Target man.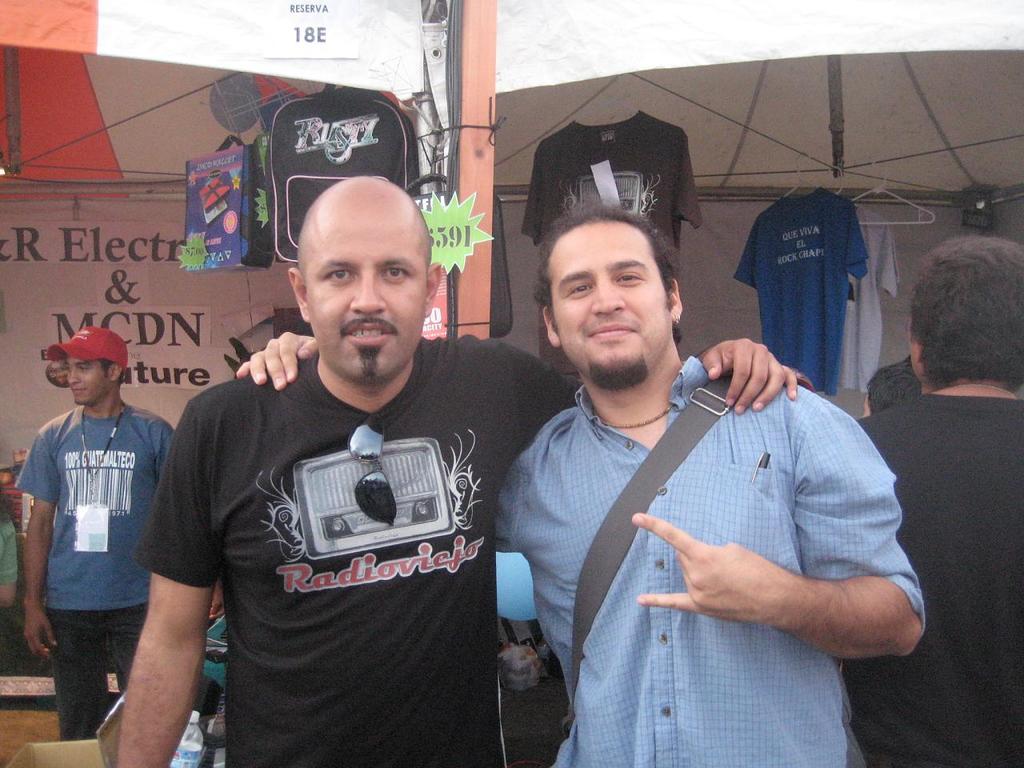
Target region: 850:233:1023:767.
